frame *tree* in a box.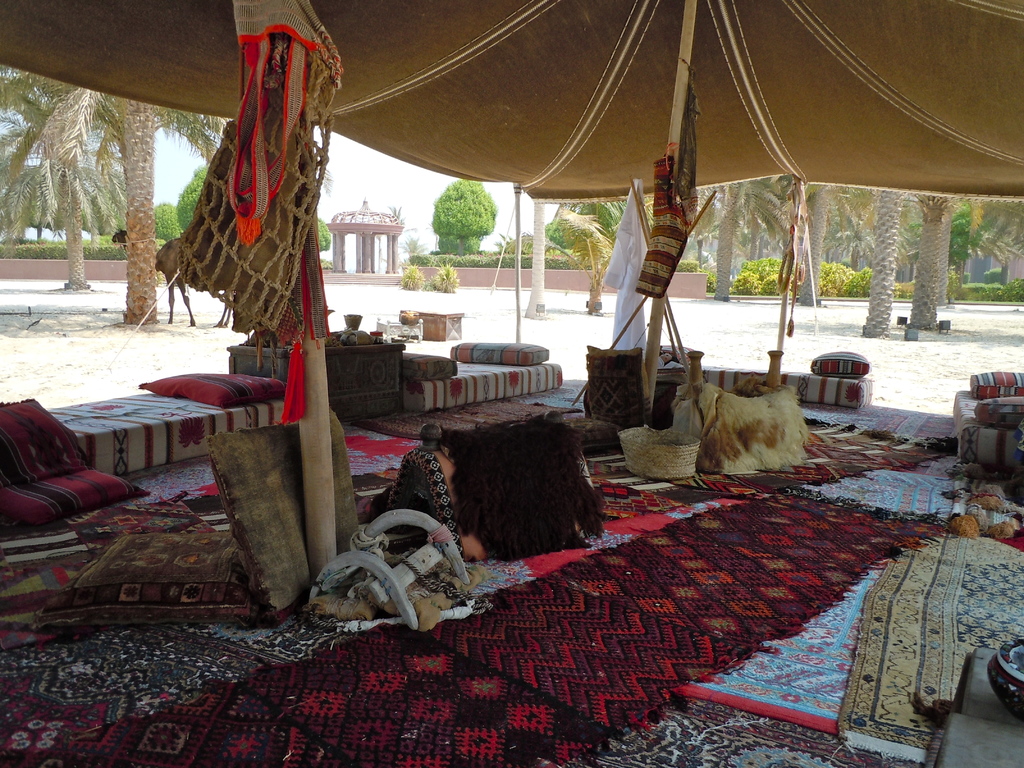
left=156, top=198, right=181, bottom=243.
